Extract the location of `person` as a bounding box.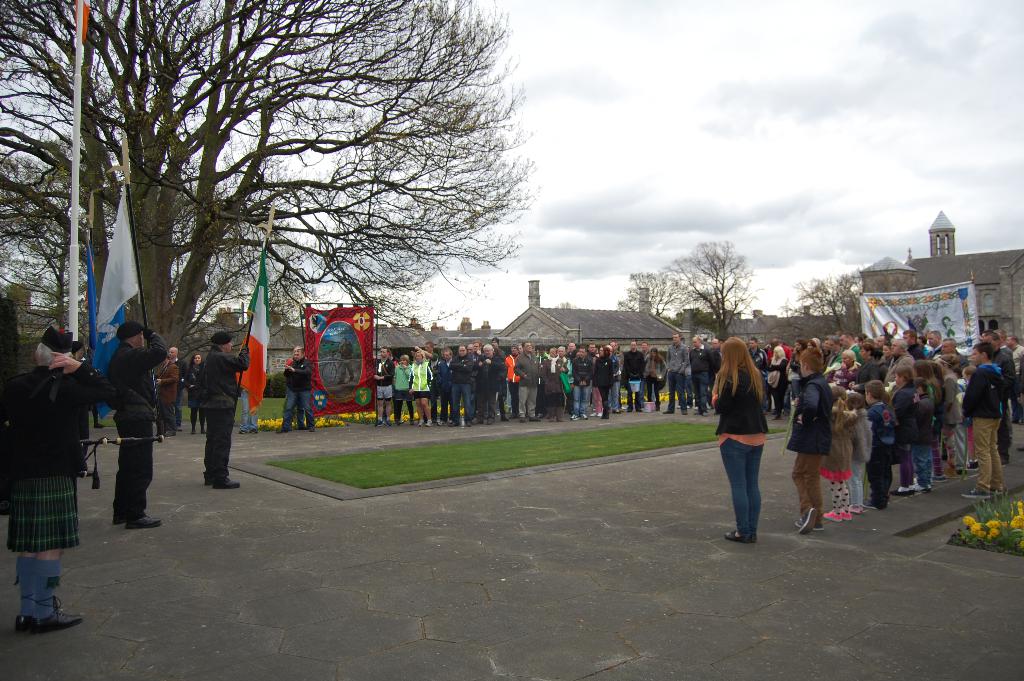
bbox=(200, 329, 252, 487).
